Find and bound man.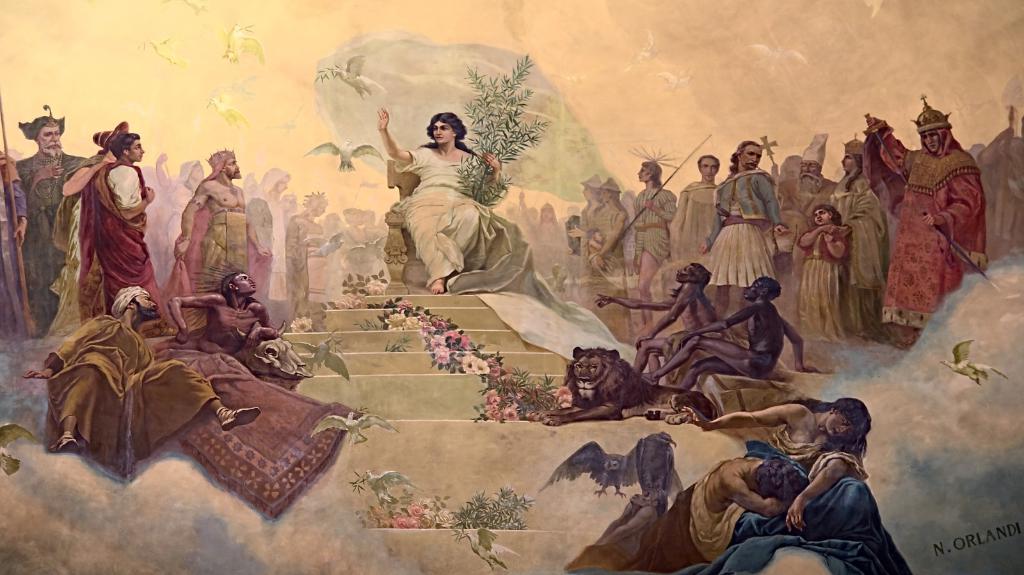
Bound: [3, 106, 96, 335].
